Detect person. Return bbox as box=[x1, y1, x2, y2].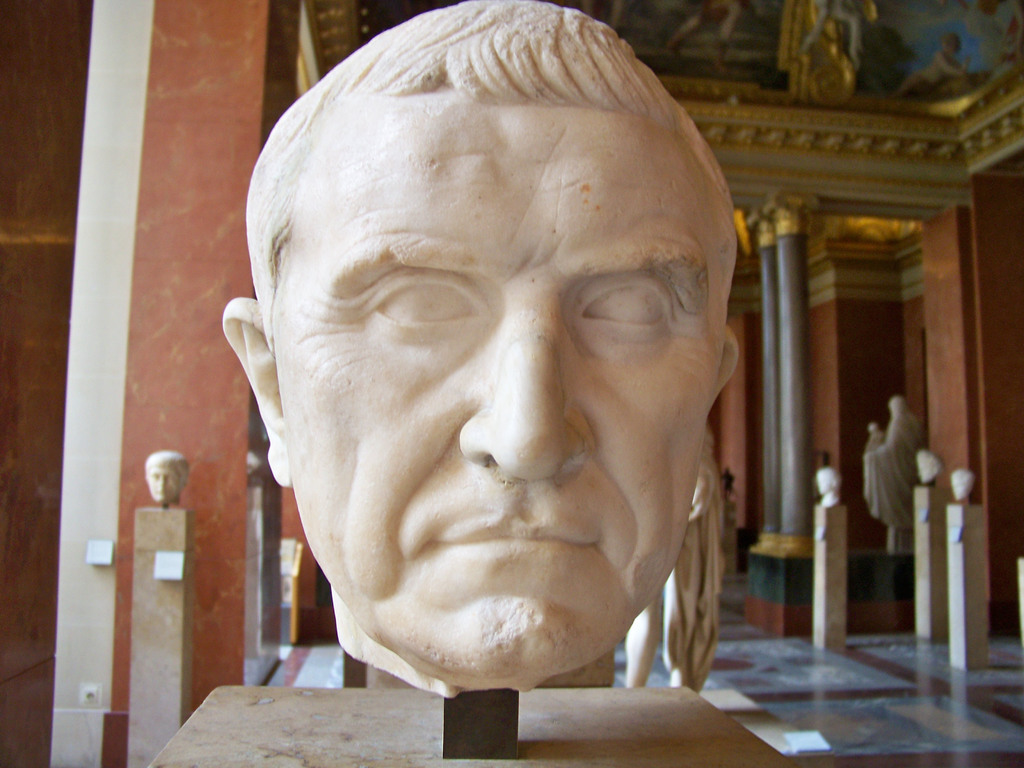
box=[867, 420, 884, 450].
